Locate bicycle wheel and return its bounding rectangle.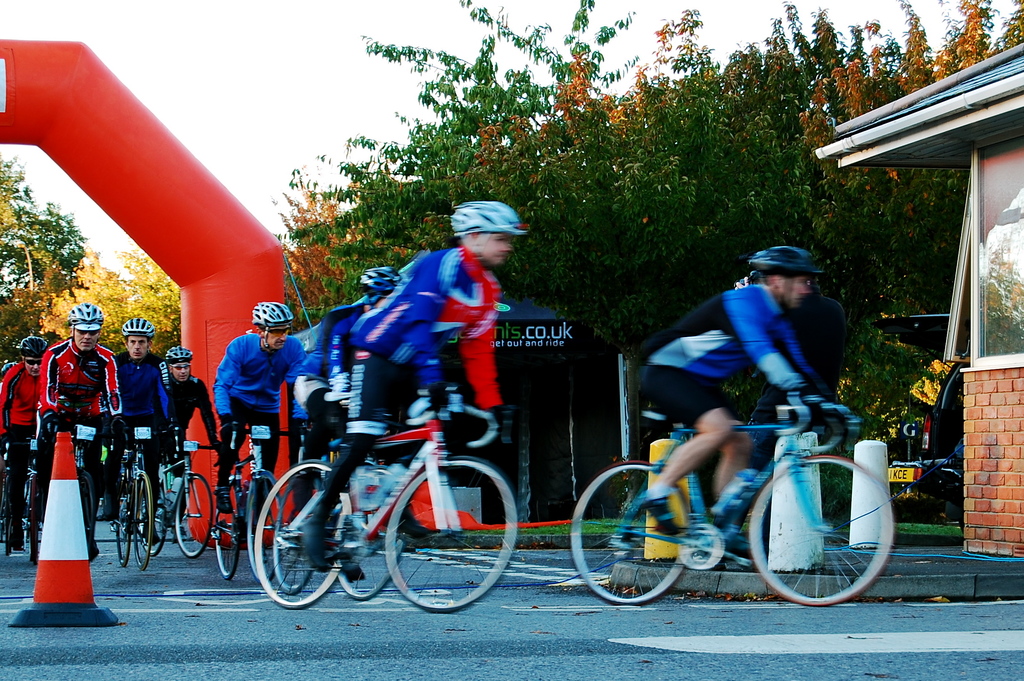
left=256, top=461, right=349, bottom=609.
